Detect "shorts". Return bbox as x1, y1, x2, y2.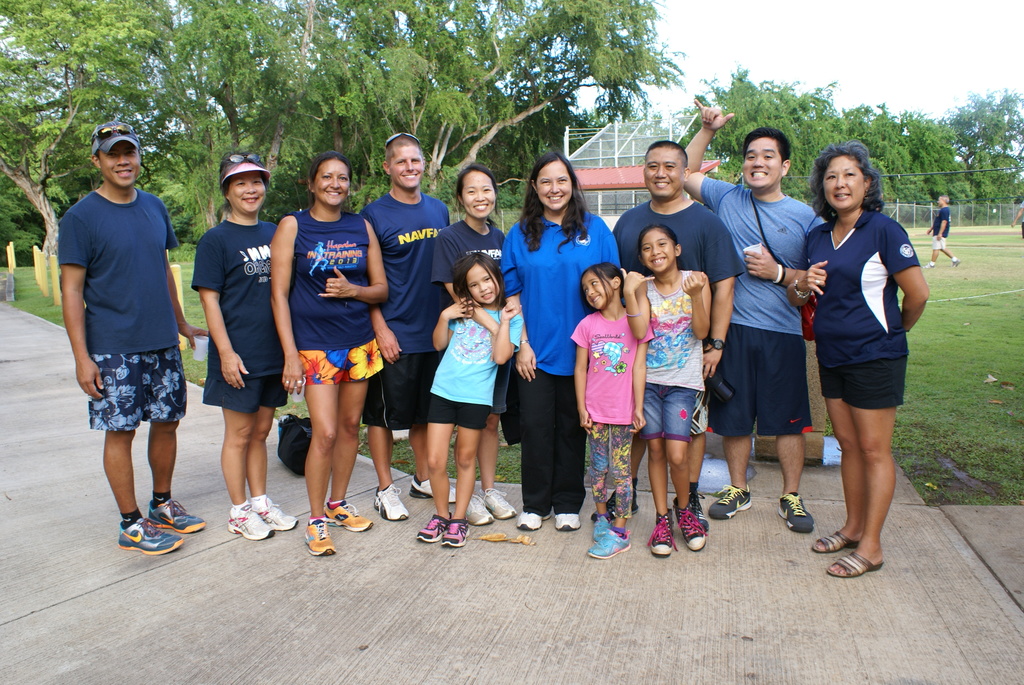
426, 391, 488, 432.
